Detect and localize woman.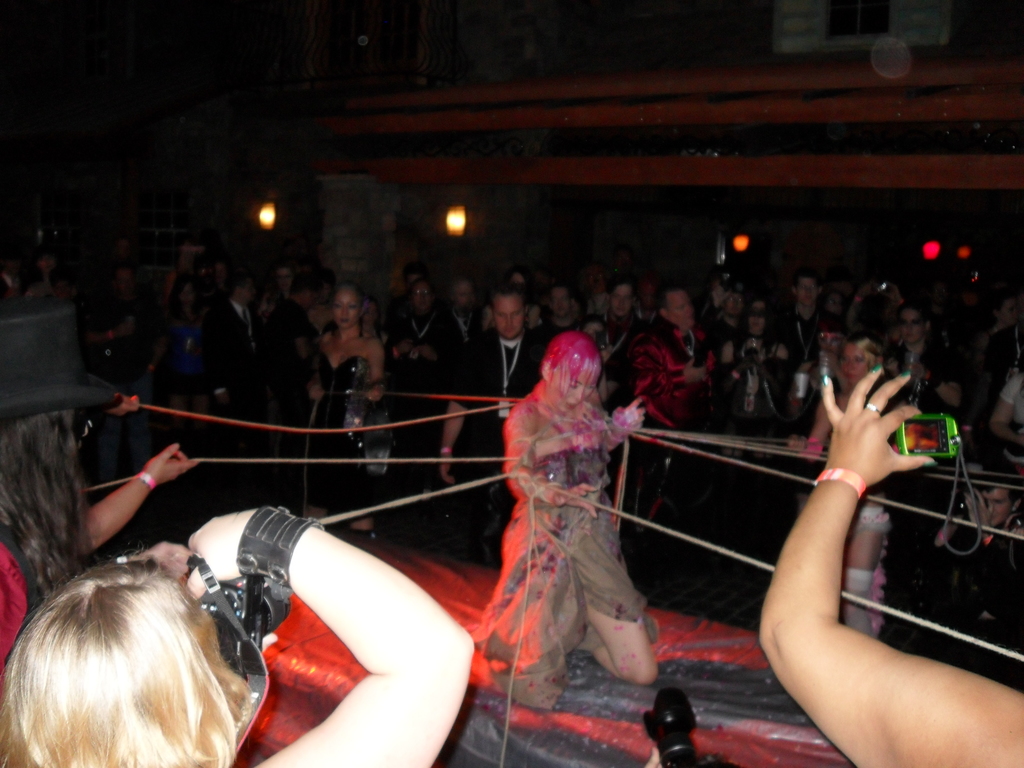
Localized at {"left": 723, "top": 298, "right": 792, "bottom": 376}.
